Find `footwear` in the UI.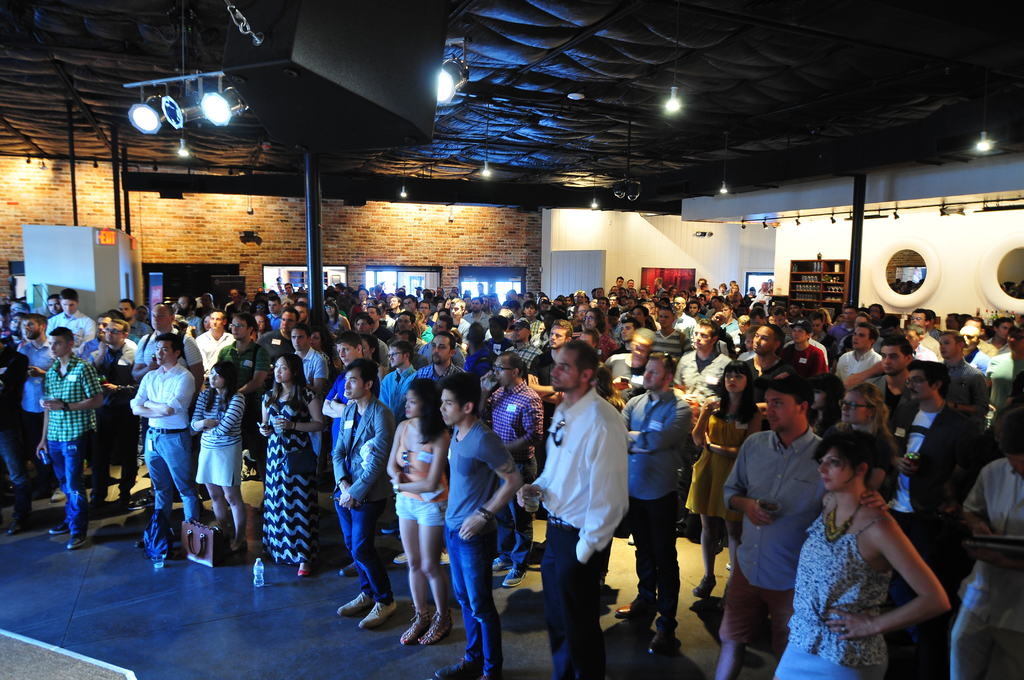
UI element at [x1=693, y1=574, x2=713, y2=601].
